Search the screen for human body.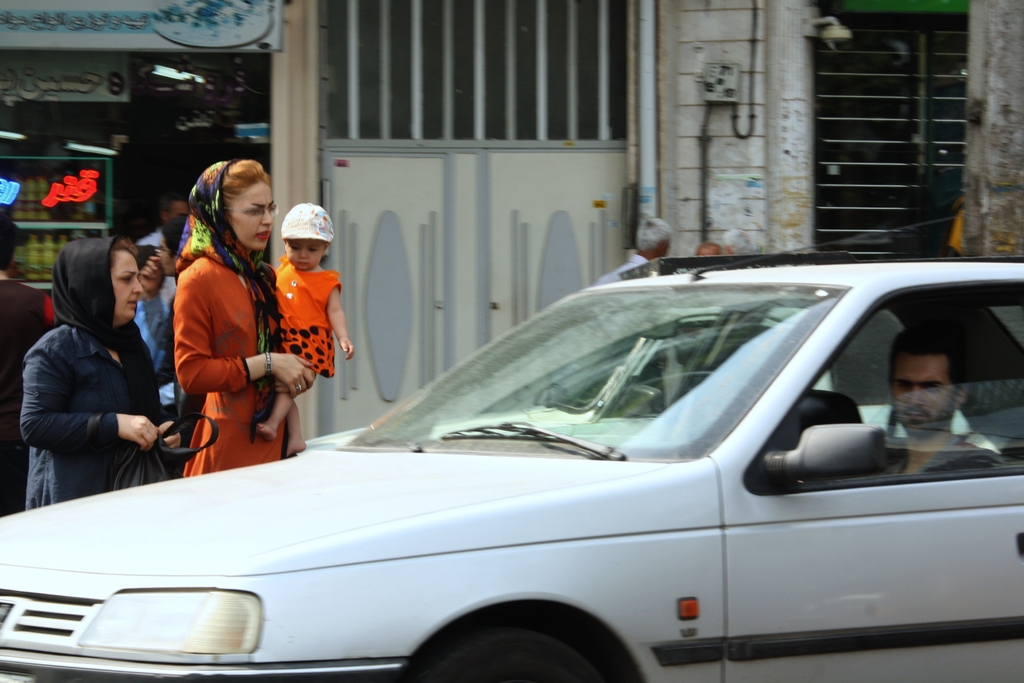
Found at bbox=(135, 252, 207, 479).
